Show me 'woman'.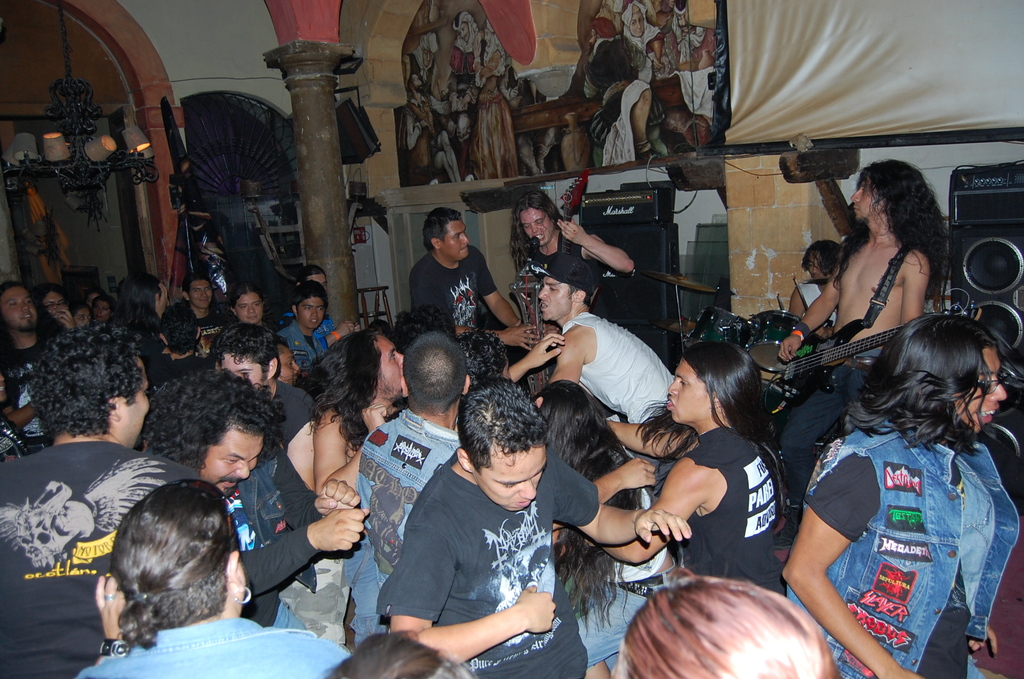
'woman' is here: 118:272:170:328.
